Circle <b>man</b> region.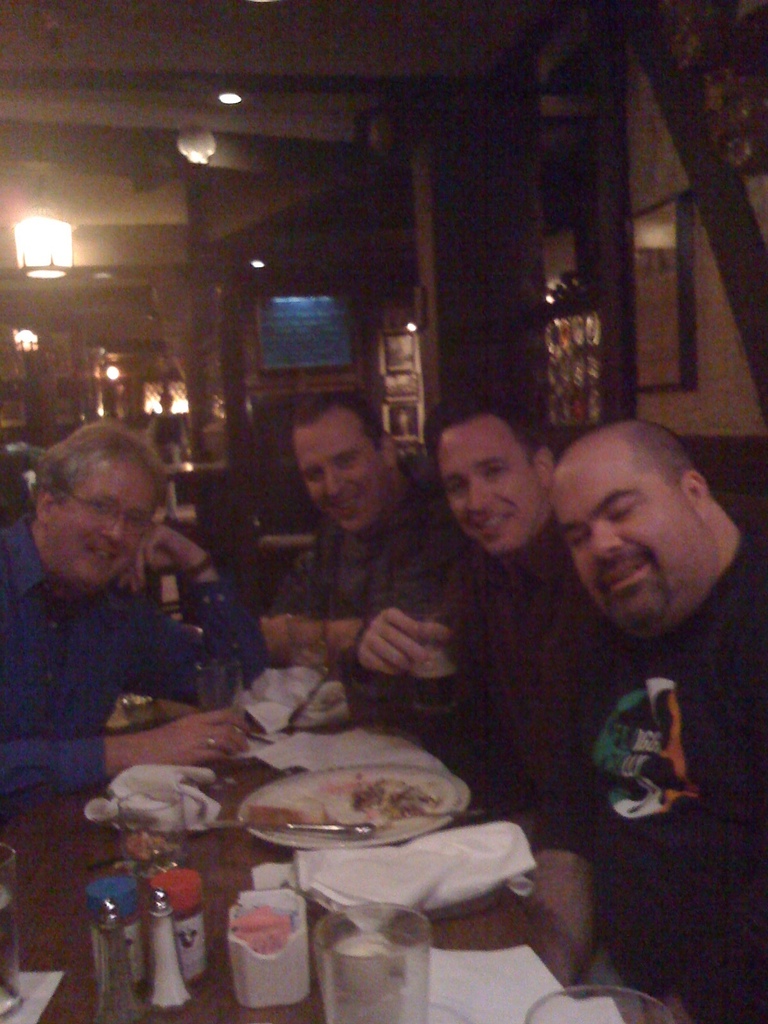
Region: {"left": 255, "top": 391, "right": 466, "bottom": 700}.
